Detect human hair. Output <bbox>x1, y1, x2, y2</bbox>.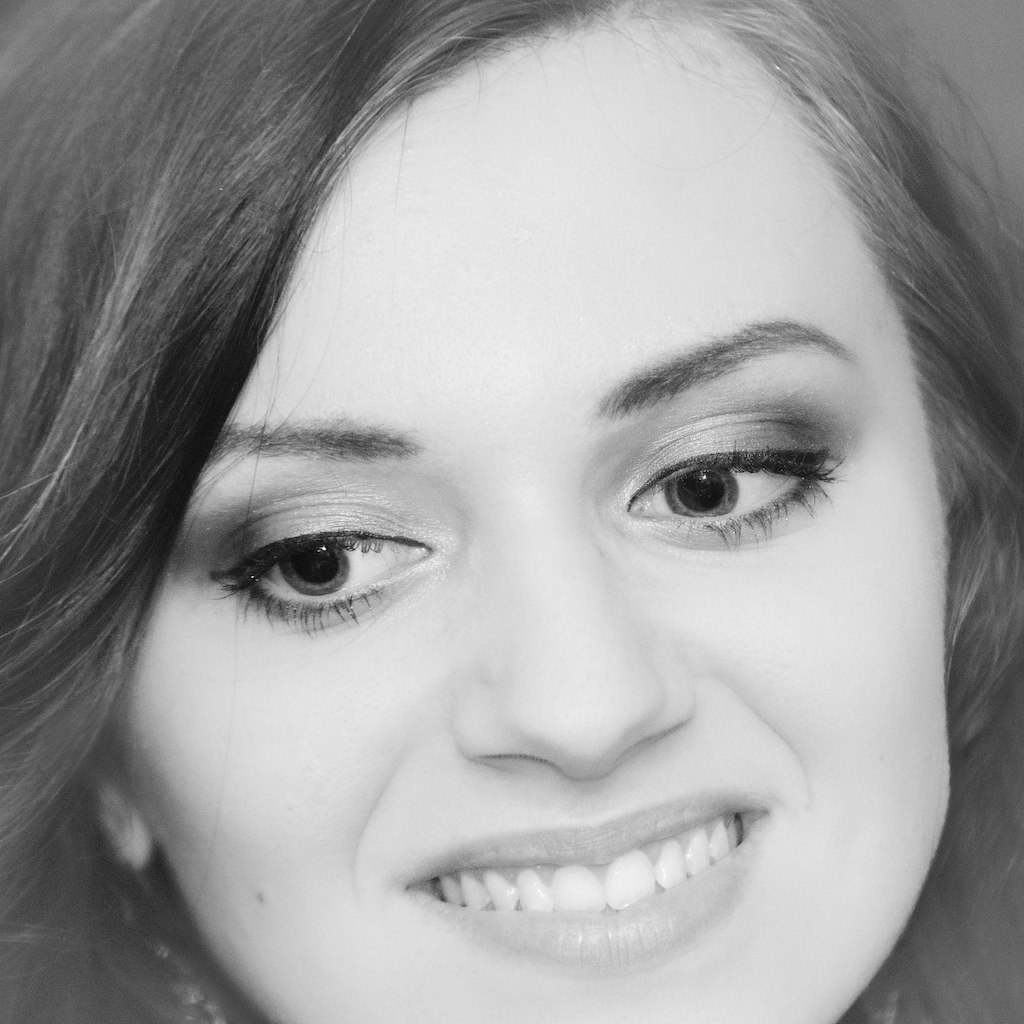
<bbox>0, 0, 1023, 1023</bbox>.
